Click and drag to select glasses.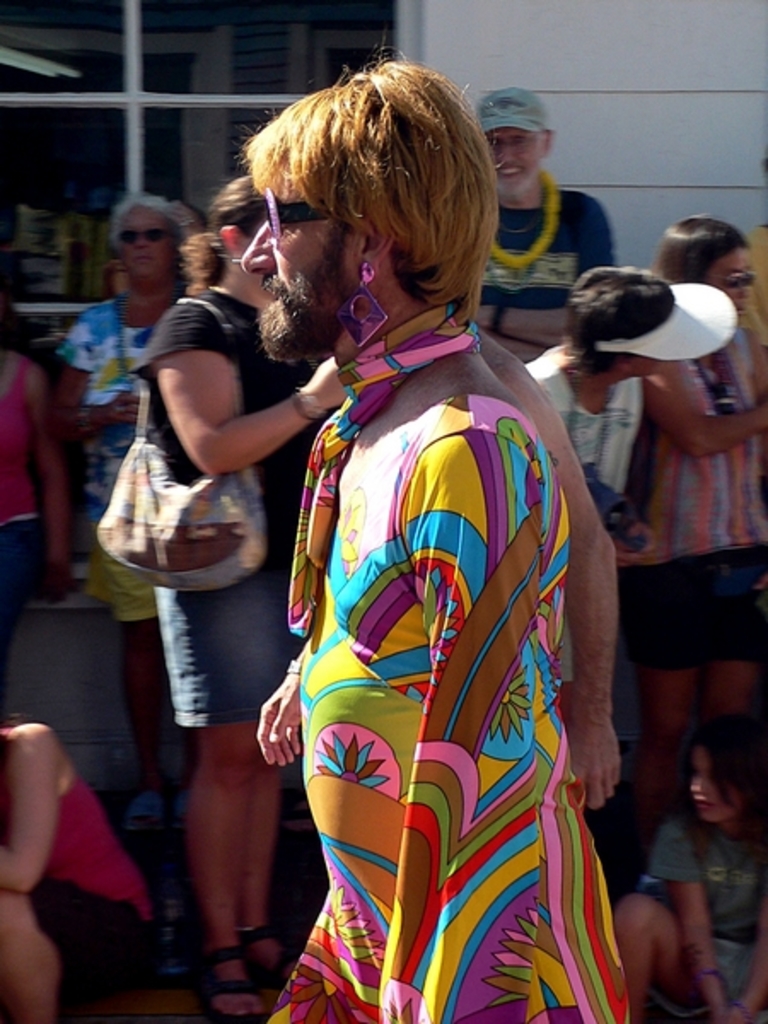
Selection: bbox=[116, 224, 176, 251].
